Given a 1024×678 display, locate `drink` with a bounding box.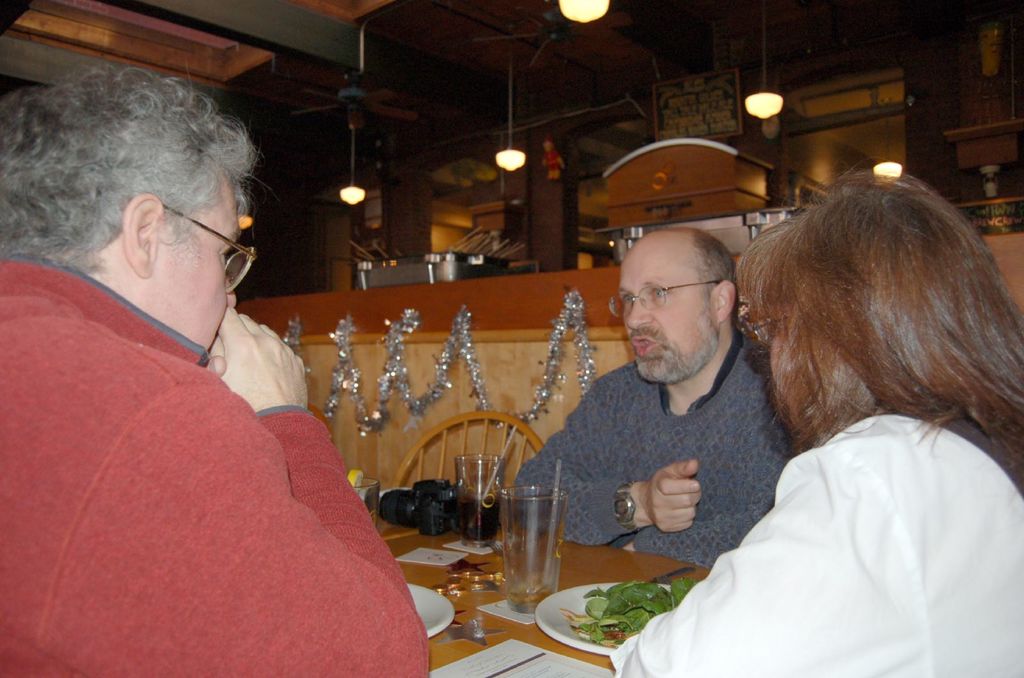
Located: 458 496 499 541.
